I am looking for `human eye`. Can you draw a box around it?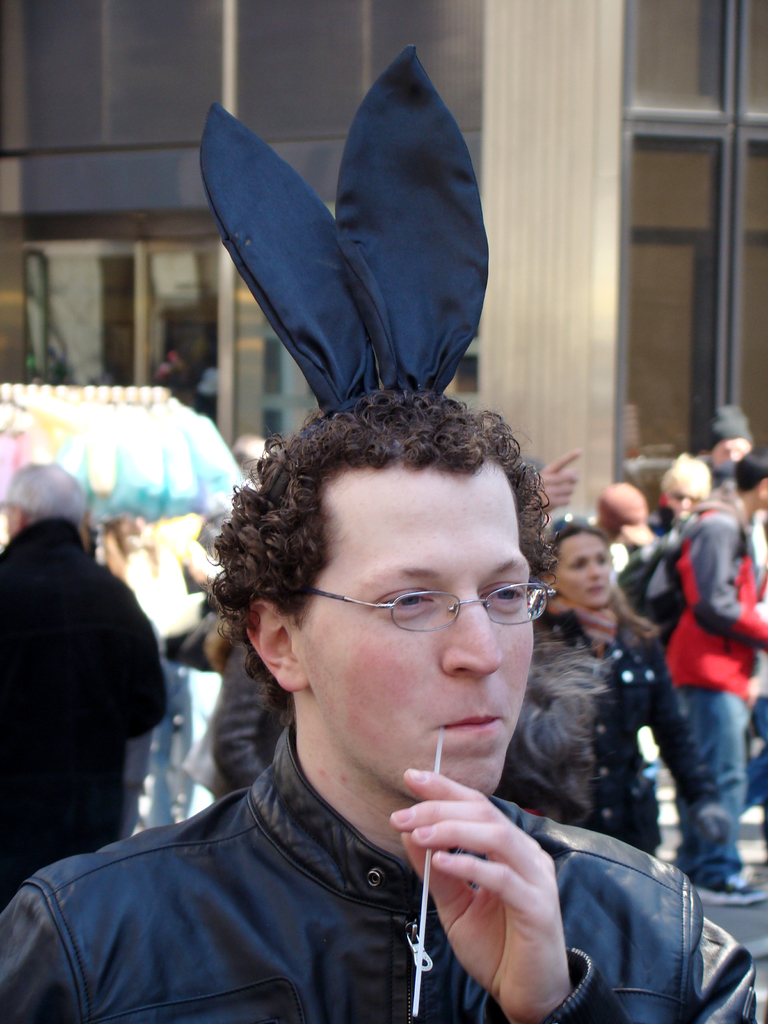
Sure, the bounding box is {"left": 597, "top": 556, "right": 611, "bottom": 570}.
